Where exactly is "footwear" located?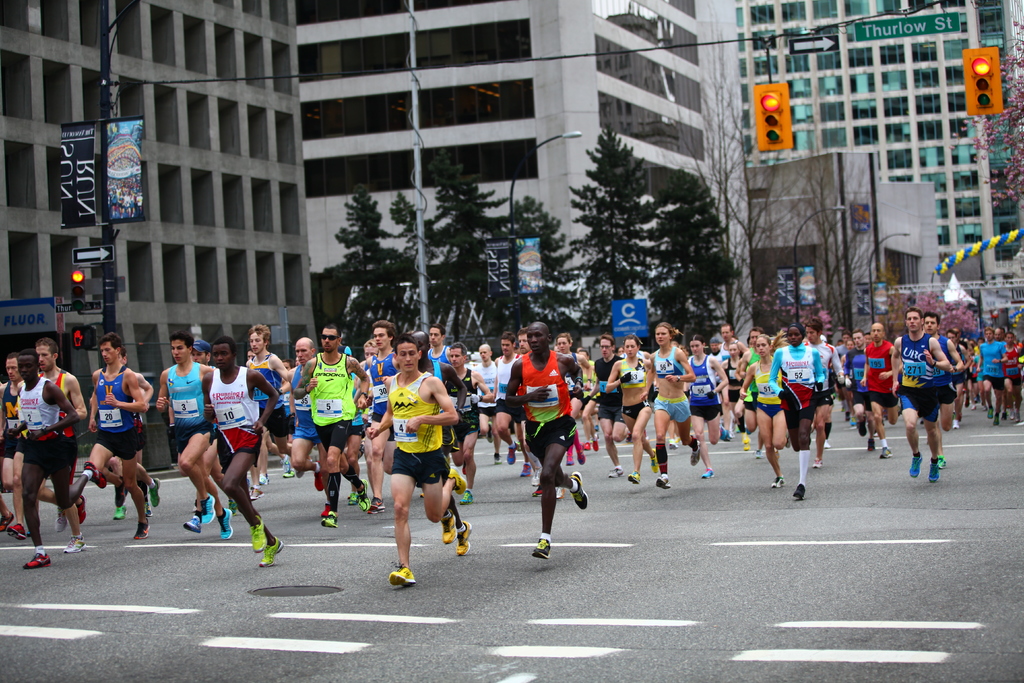
Its bounding box is <region>911, 450, 922, 477</region>.
